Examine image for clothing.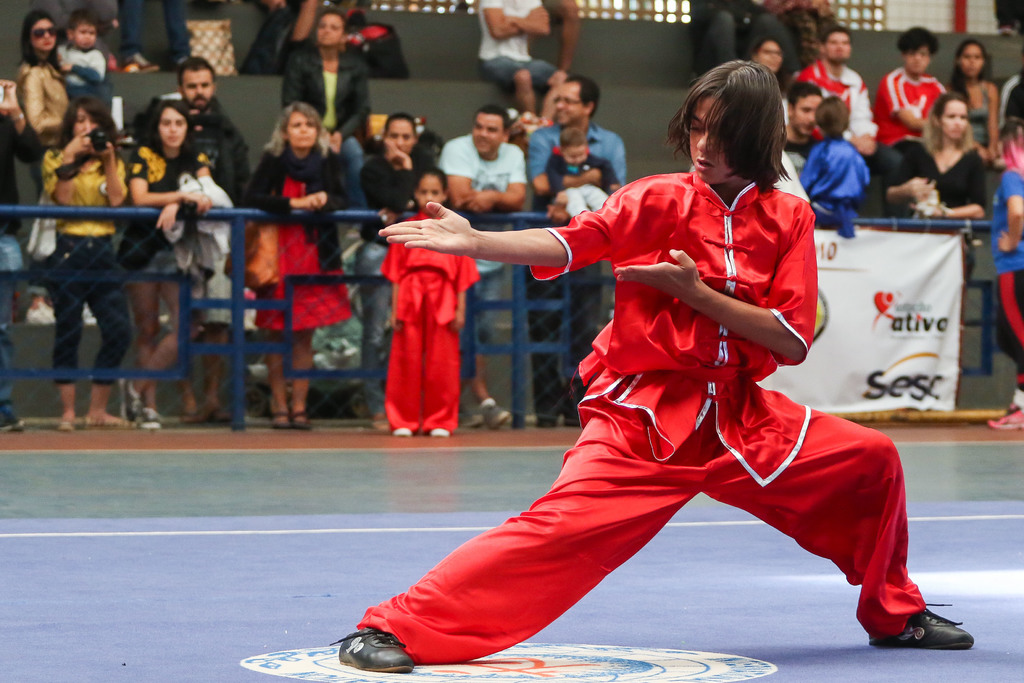
Examination result: pyautogui.locateOnScreen(65, 38, 111, 107).
